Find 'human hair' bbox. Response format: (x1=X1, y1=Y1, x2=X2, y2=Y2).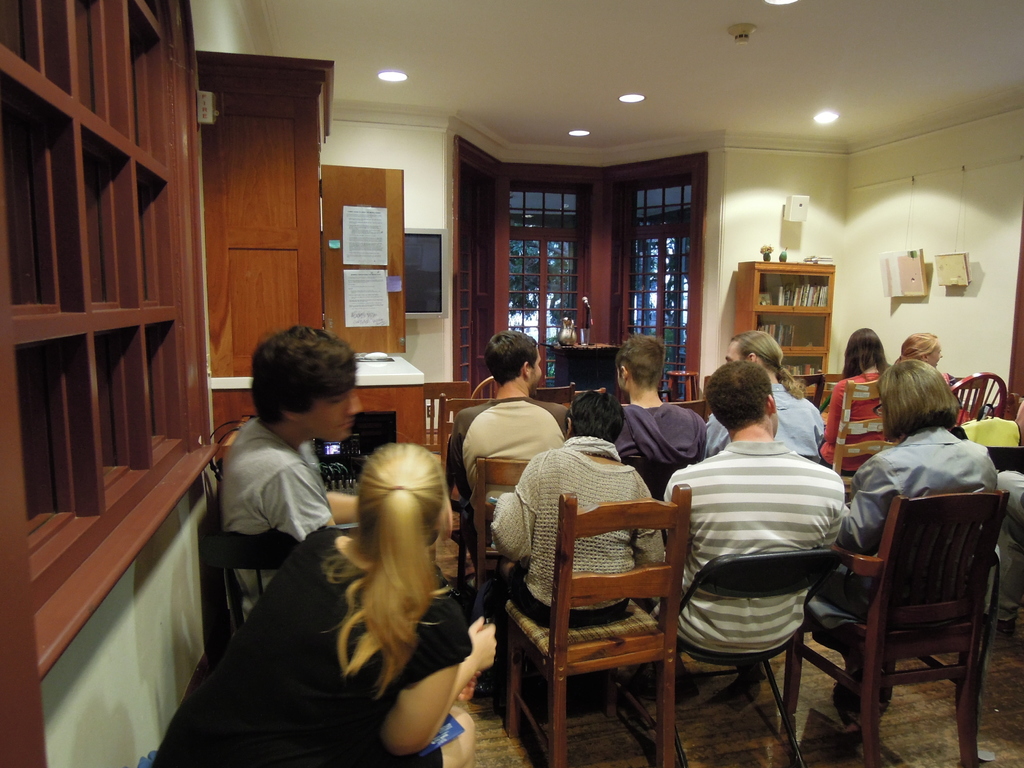
(x1=886, y1=364, x2=959, y2=444).
